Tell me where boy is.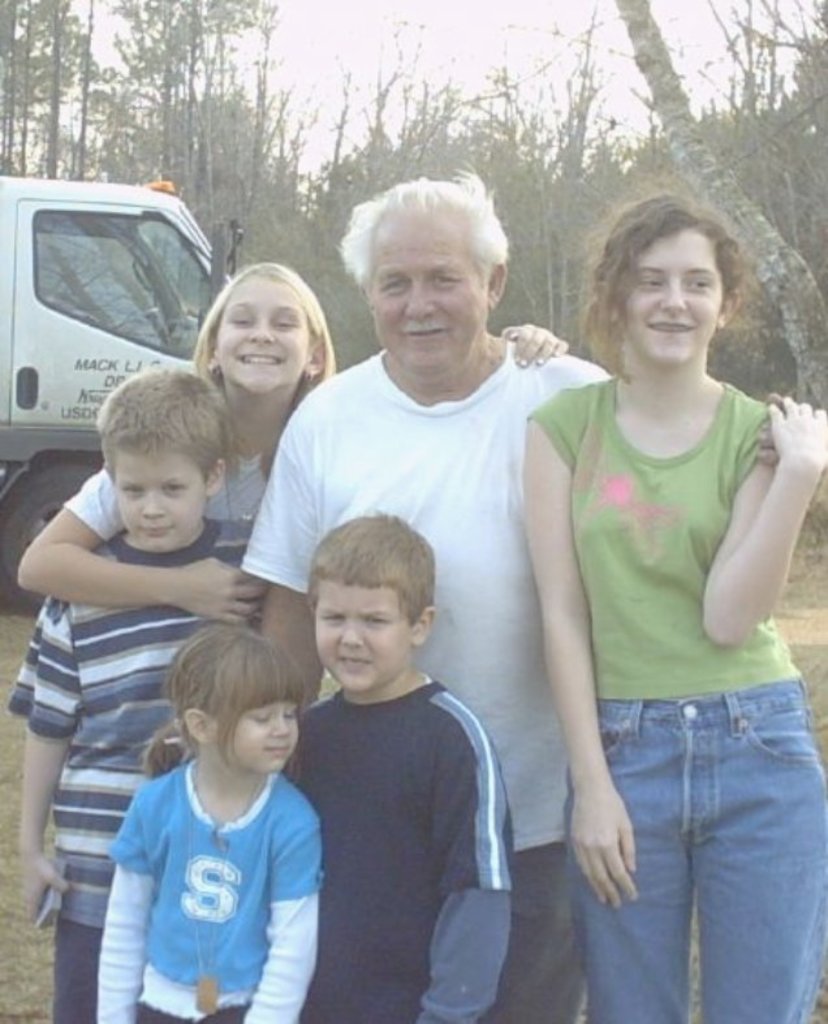
boy is at {"left": 263, "top": 487, "right": 523, "bottom": 1023}.
